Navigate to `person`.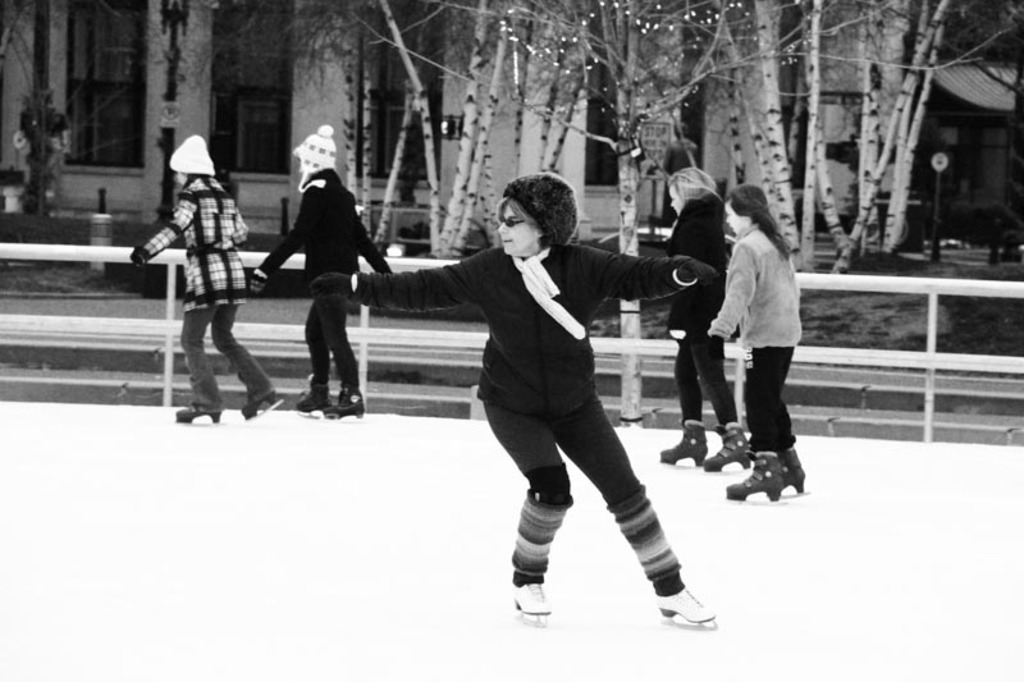
Navigation target: rect(703, 182, 809, 498).
